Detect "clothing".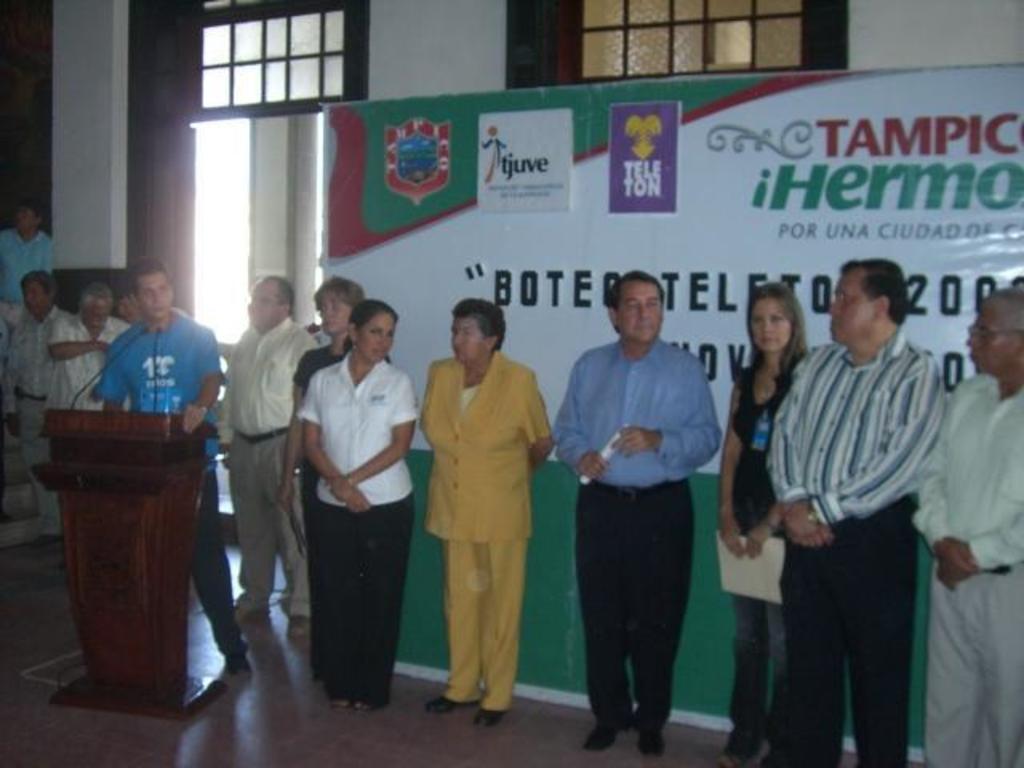
Detected at [56, 302, 130, 403].
